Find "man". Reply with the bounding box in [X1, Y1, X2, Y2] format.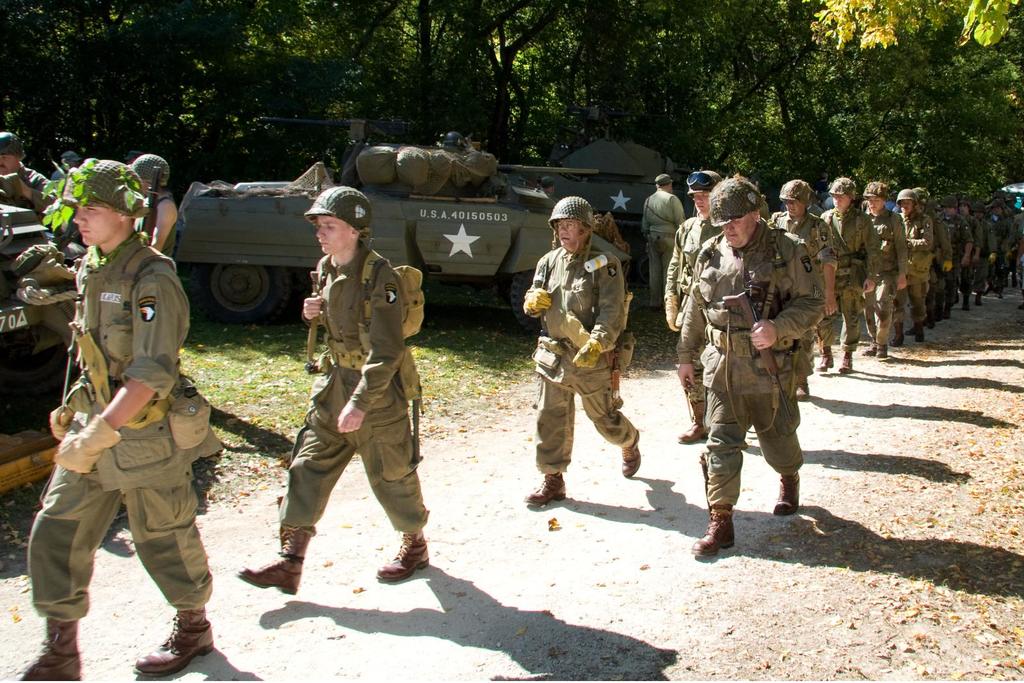
[229, 186, 431, 600].
